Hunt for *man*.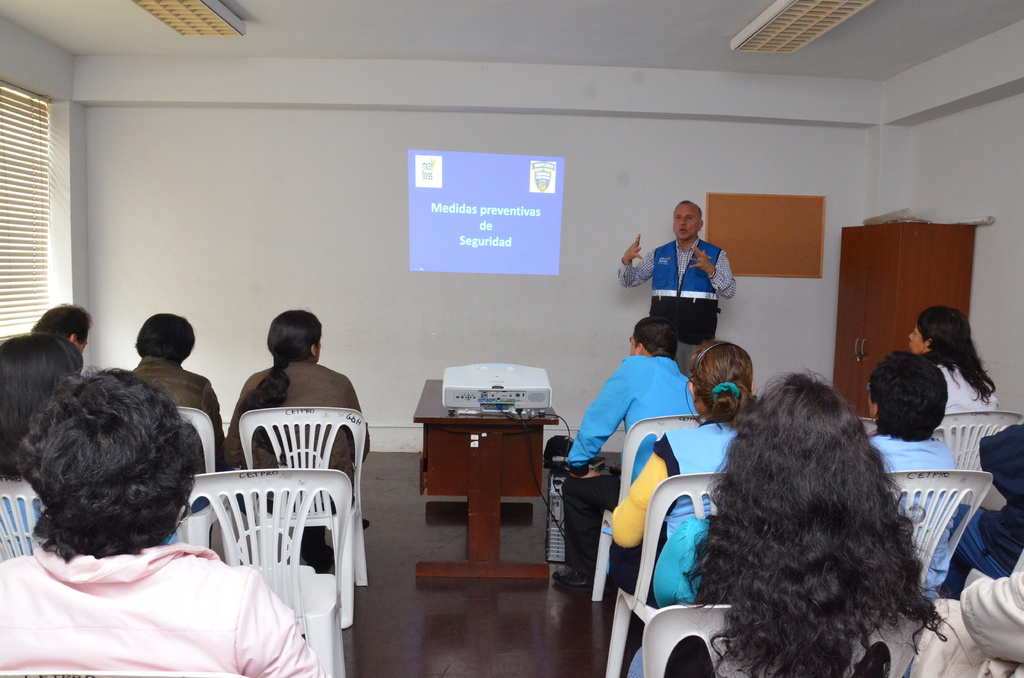
Hunted down at select_region(553, 315, 699, 590).
